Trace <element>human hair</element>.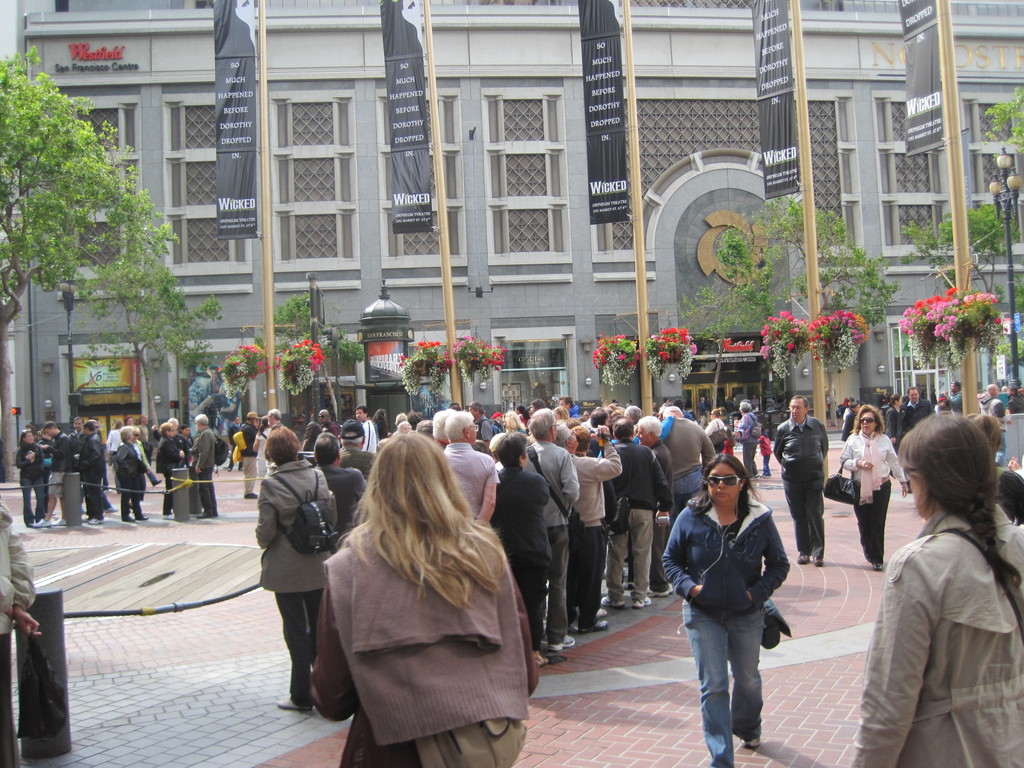
Traced to l=267, t=425, r=301, b=468.
